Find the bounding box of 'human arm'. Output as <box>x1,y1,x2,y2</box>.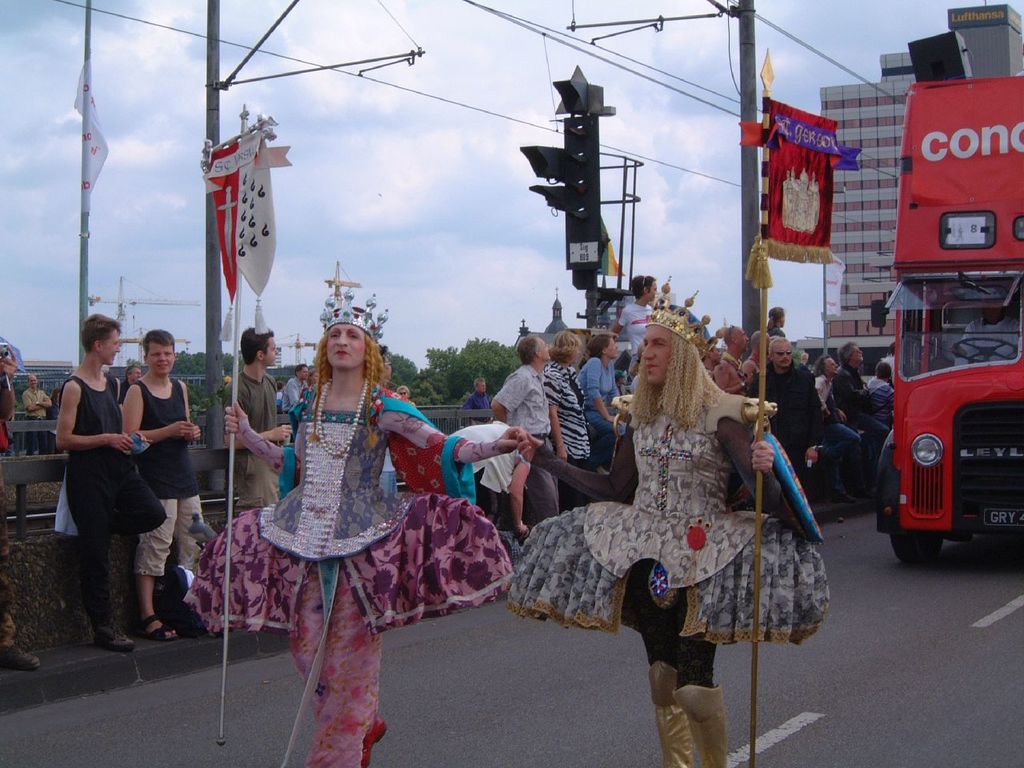
<box>486,366,520,442</box>.
